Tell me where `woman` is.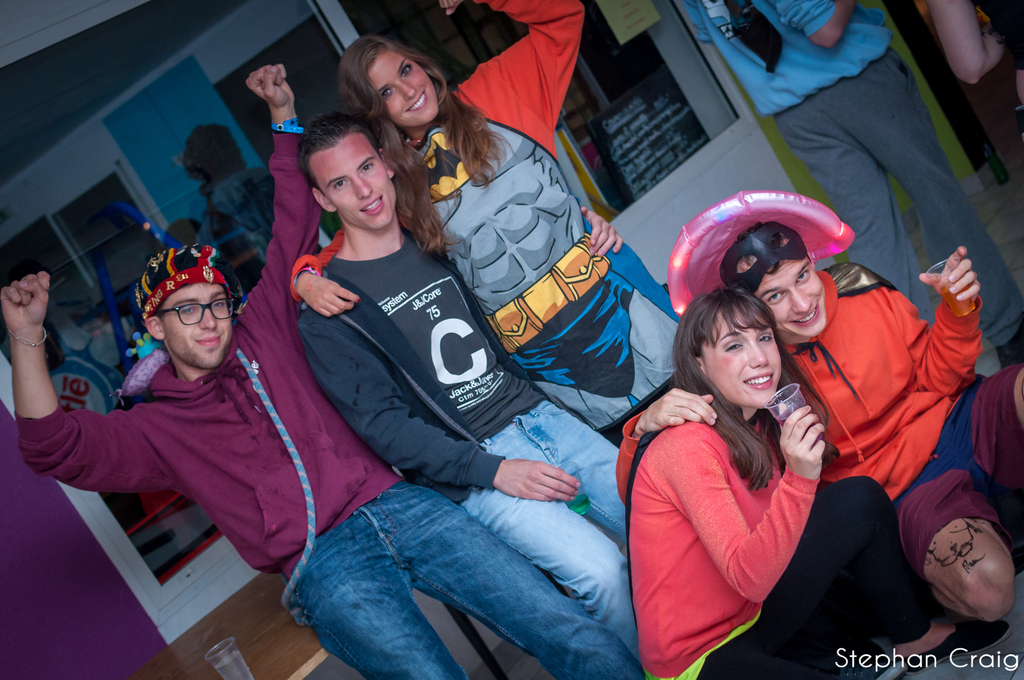
`woman` is at Rect(924, 0, 1023, 111).
